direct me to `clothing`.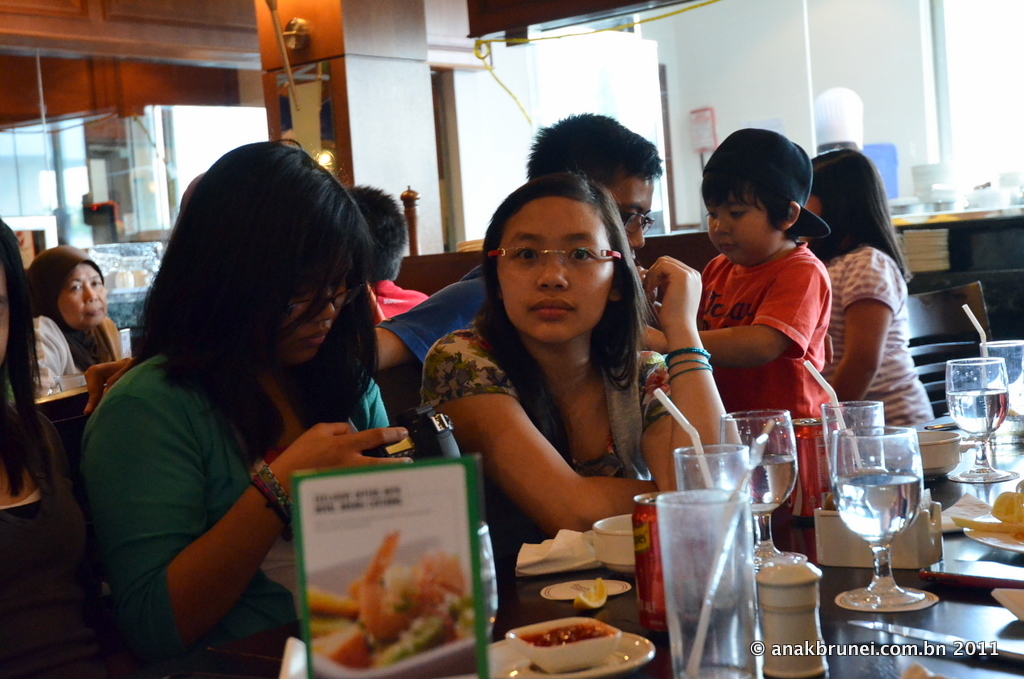
Direction: [426, 350, 670, 540].
